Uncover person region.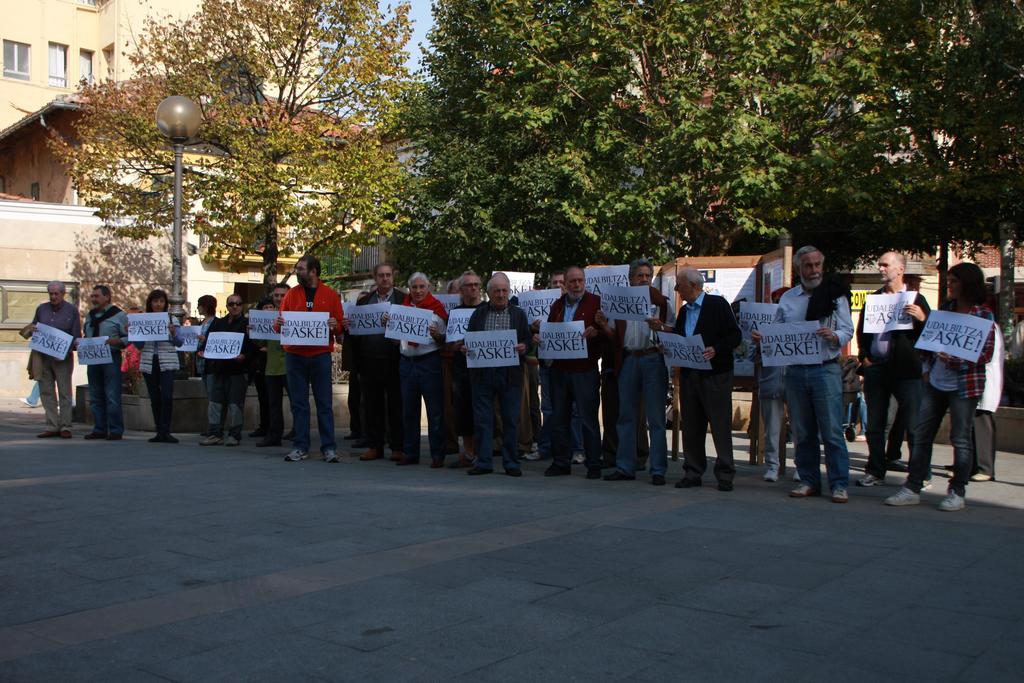
Uncovered: detection(182, 295, 220, 440).
